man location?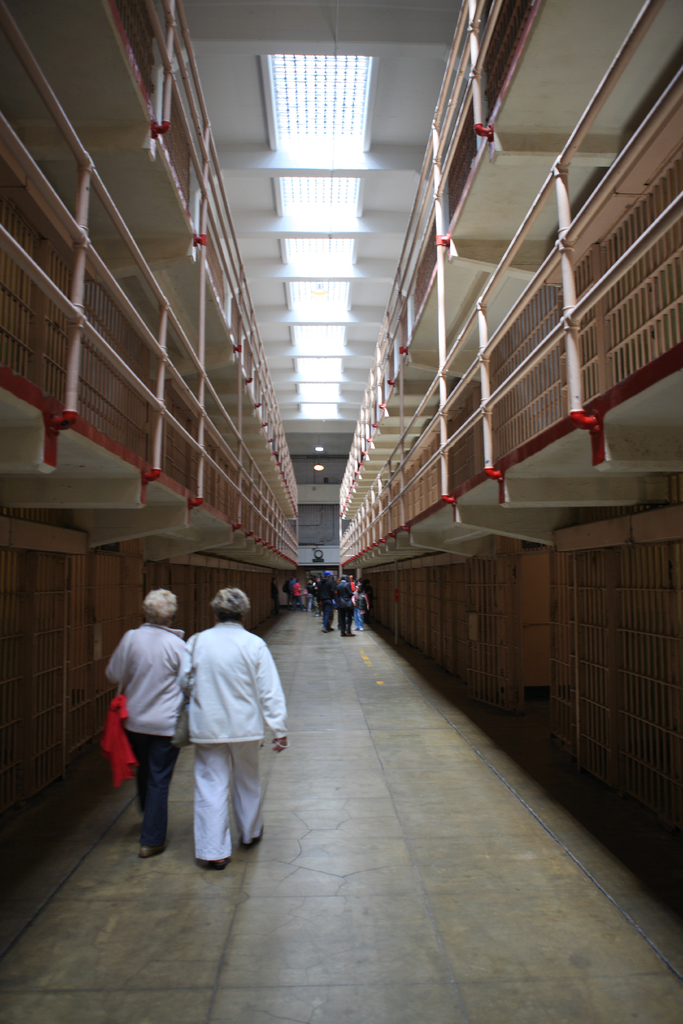
(173,588,284,870)
